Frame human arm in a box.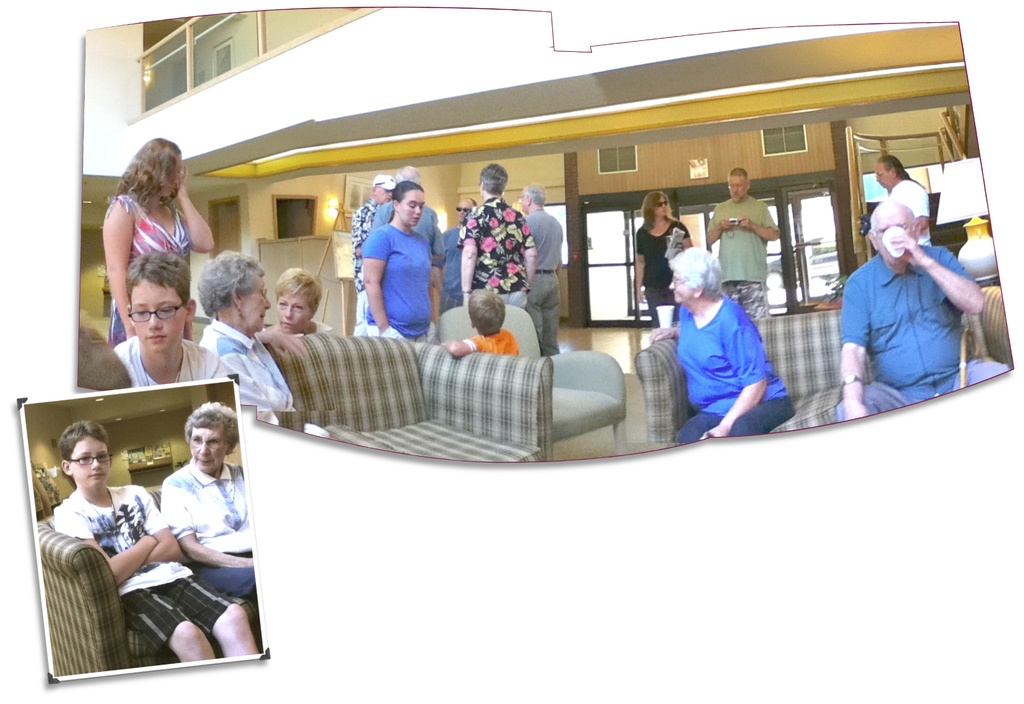
l=52, t=507, r=149, b=582.
